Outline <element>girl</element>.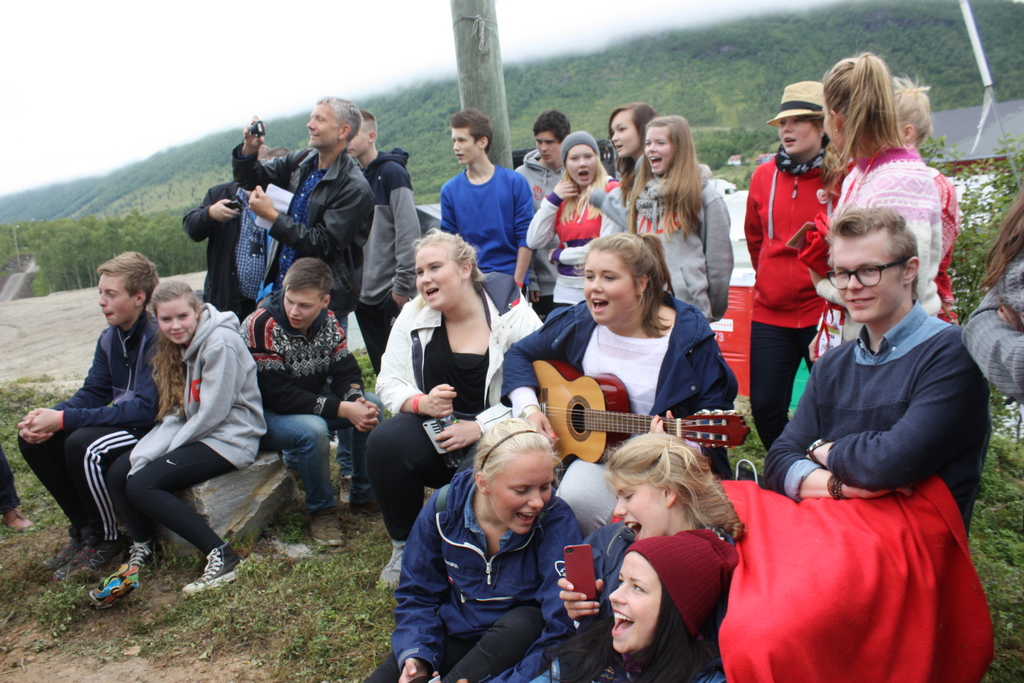
Outline: l=511, t=422, r=744, b=618.
